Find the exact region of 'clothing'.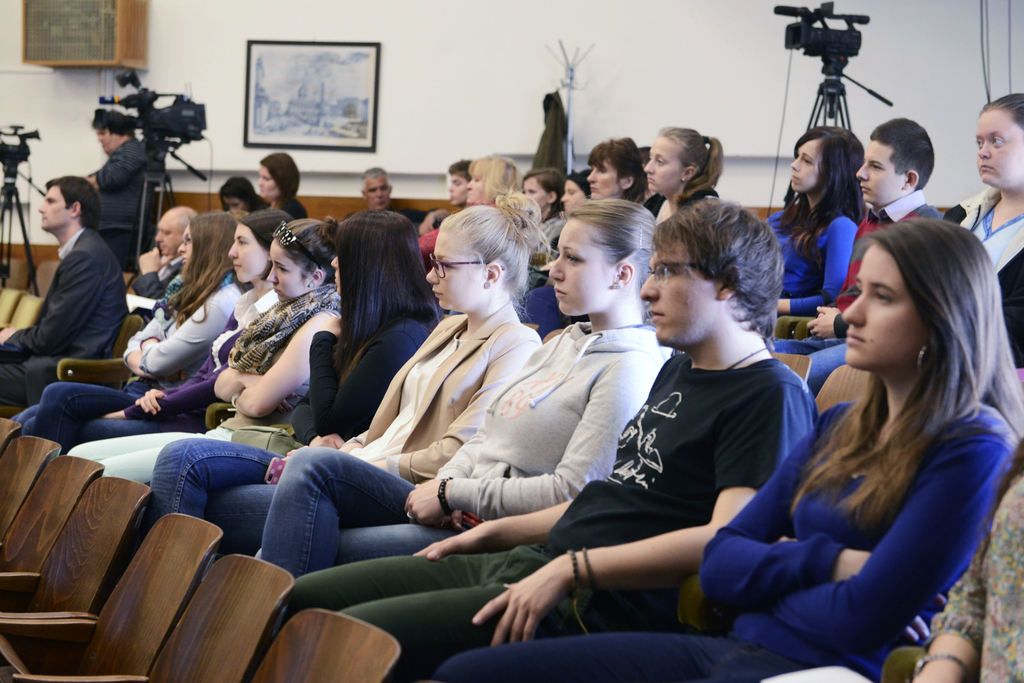
Exact region: BBox(931, 482, 1023, 682).
